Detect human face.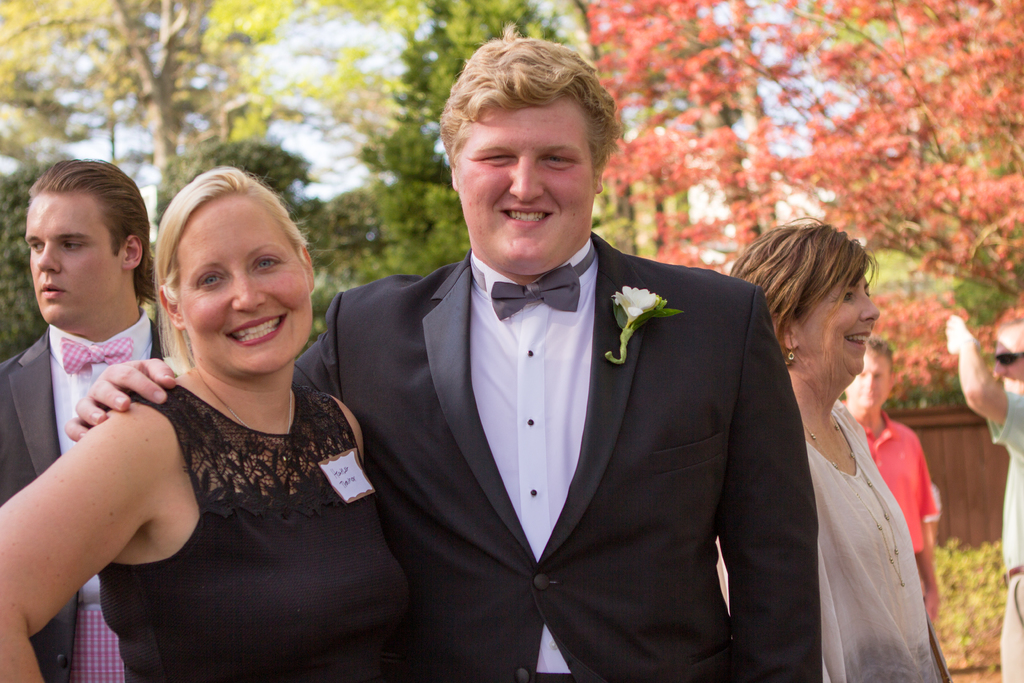
Detected at rect(20, 201, 94, 324).
